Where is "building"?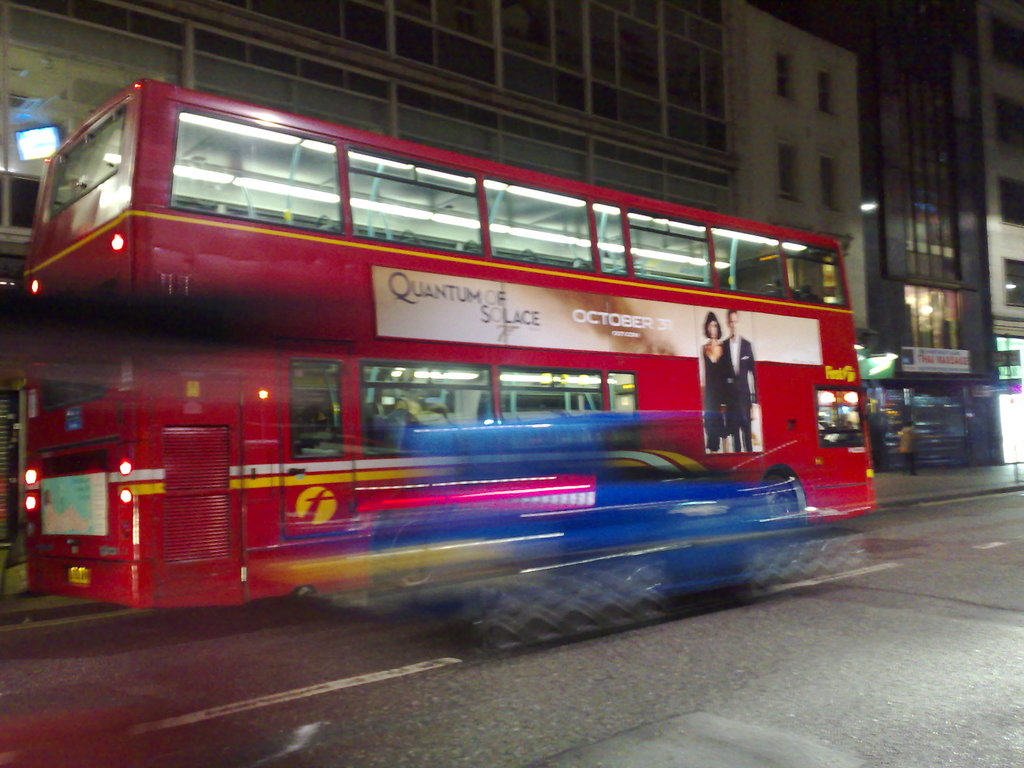
[x1=0, y1=0, x2=865, y2=330].
